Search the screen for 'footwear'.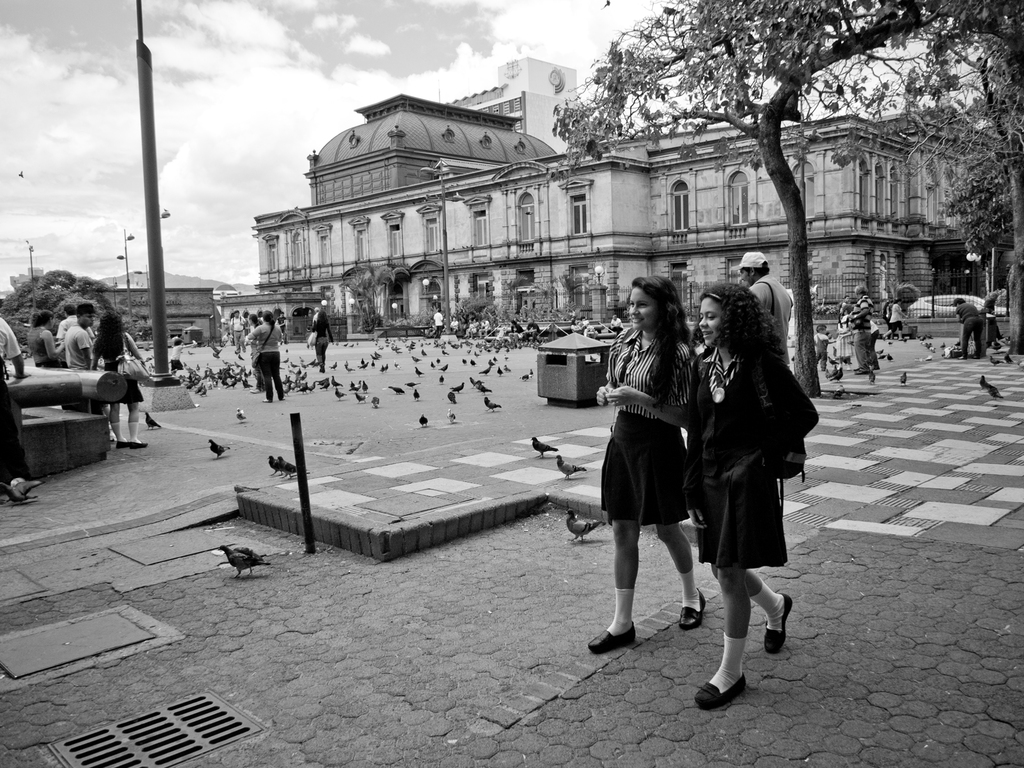
Found at box=[692, 672, 748, 710].
